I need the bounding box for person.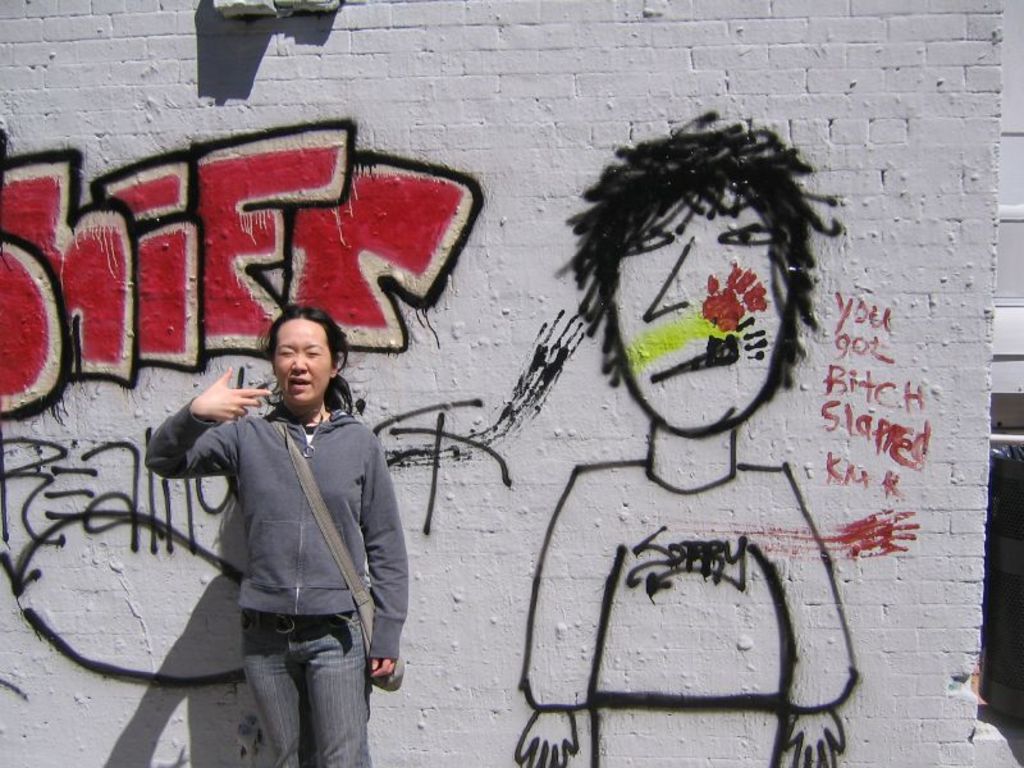
Here it is: 522,123,855,767.
